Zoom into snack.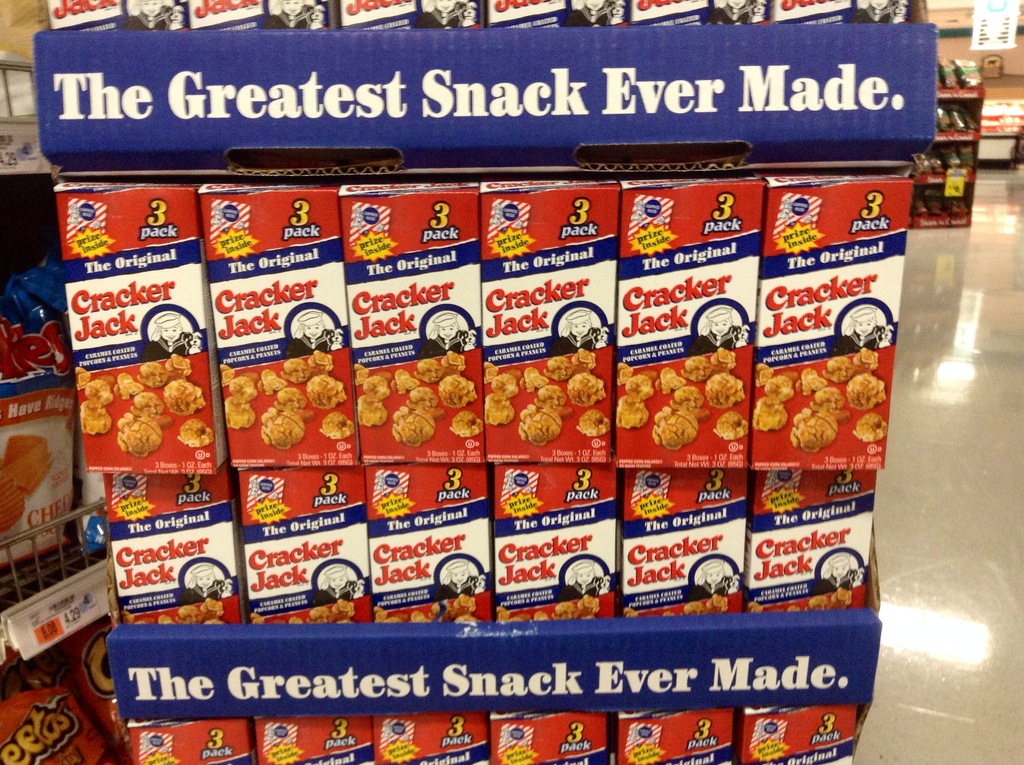
Zoom target: 749:588:851:613.
